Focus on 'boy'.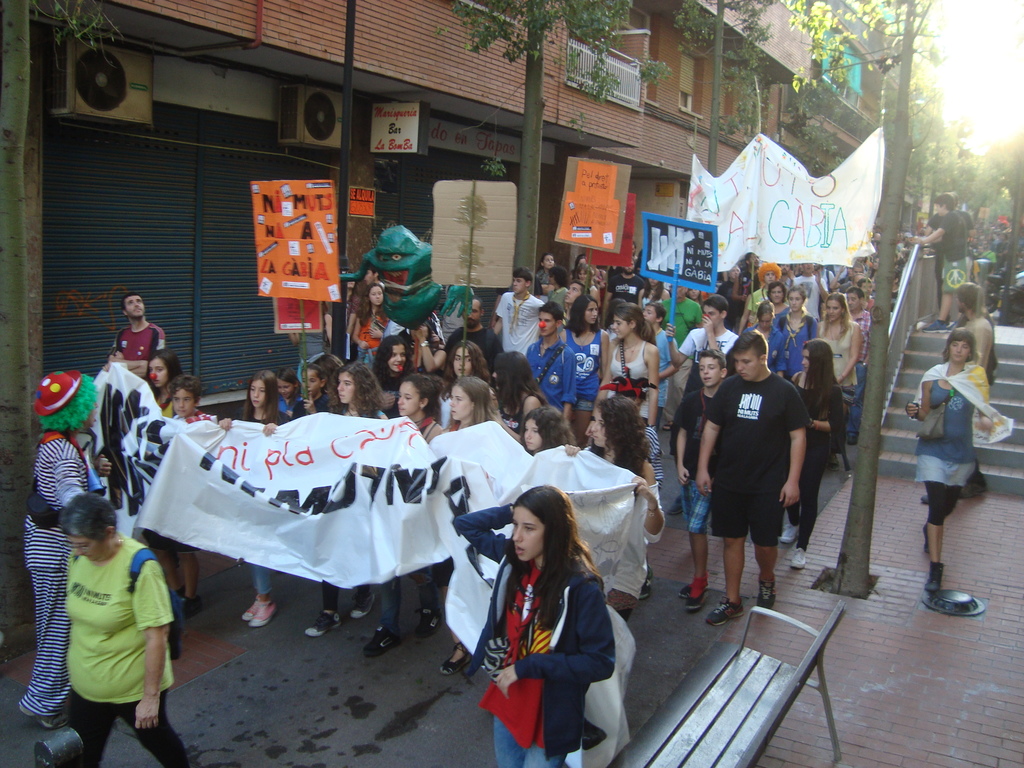
Focused at region(675, 348, 730, 611).
